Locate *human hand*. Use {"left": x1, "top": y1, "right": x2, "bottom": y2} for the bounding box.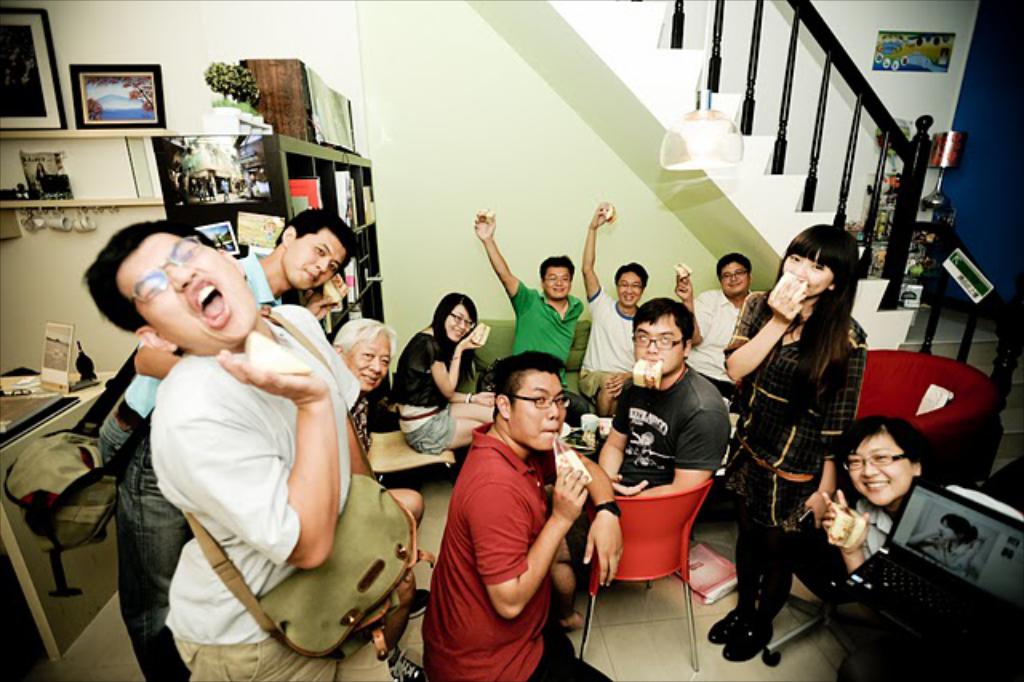
{"left": 472, "top": 202, "right": 499, "bottom": 240}.
